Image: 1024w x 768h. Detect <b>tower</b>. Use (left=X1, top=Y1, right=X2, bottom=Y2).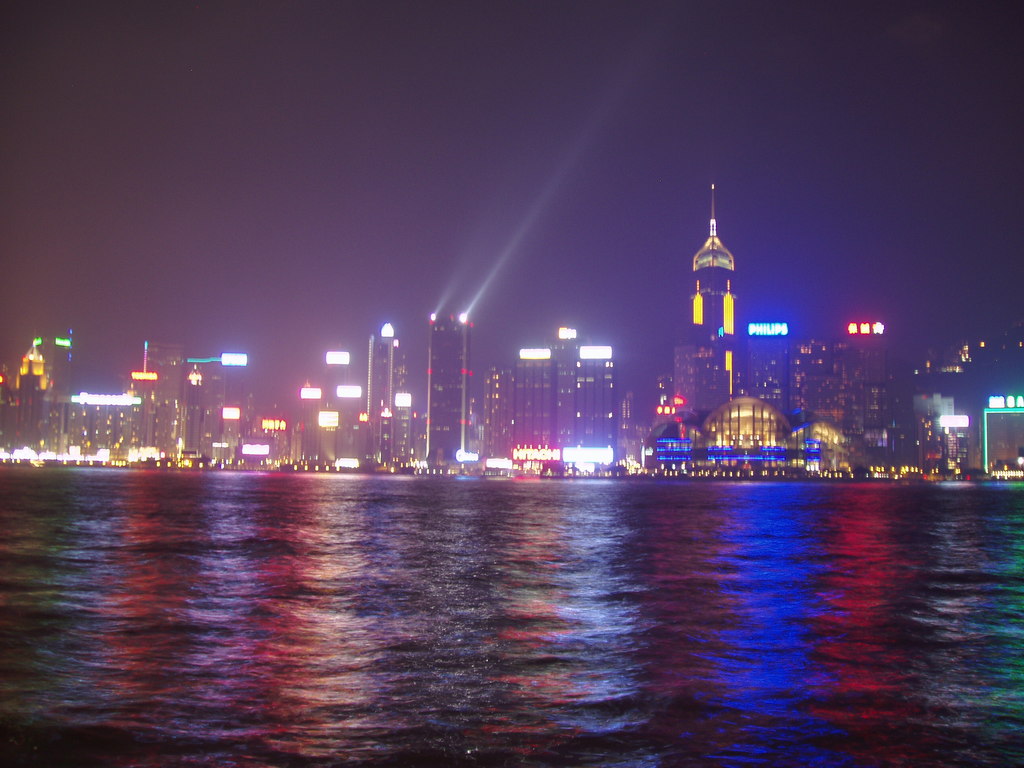
(left=504, top=332, right=620, bottom=476).
